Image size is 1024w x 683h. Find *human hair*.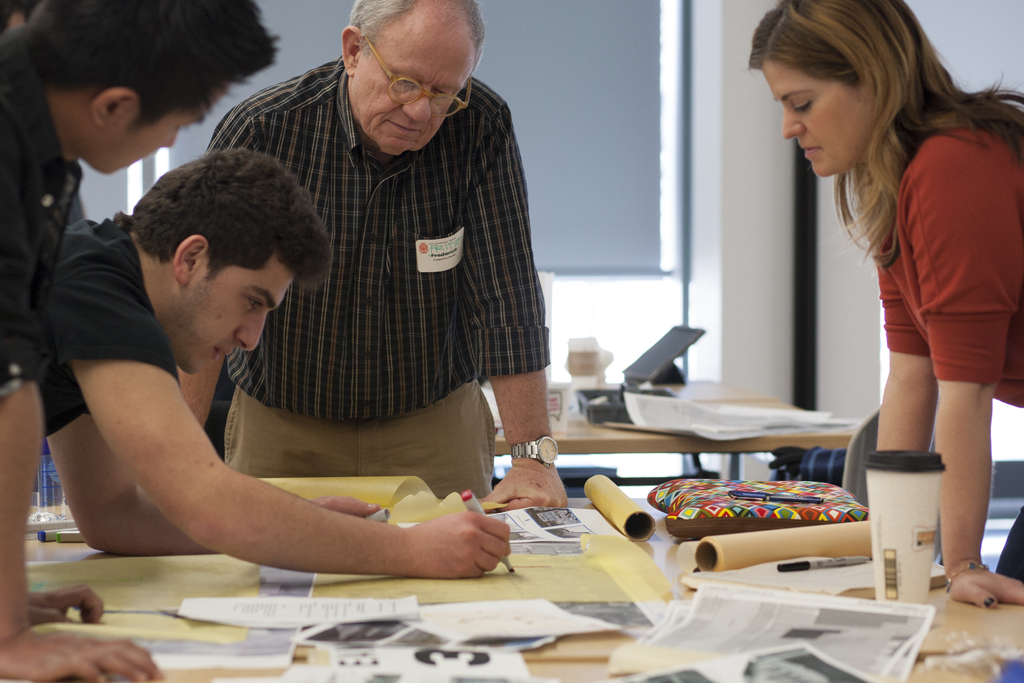
bbox=(342, 0, 492, 58).
